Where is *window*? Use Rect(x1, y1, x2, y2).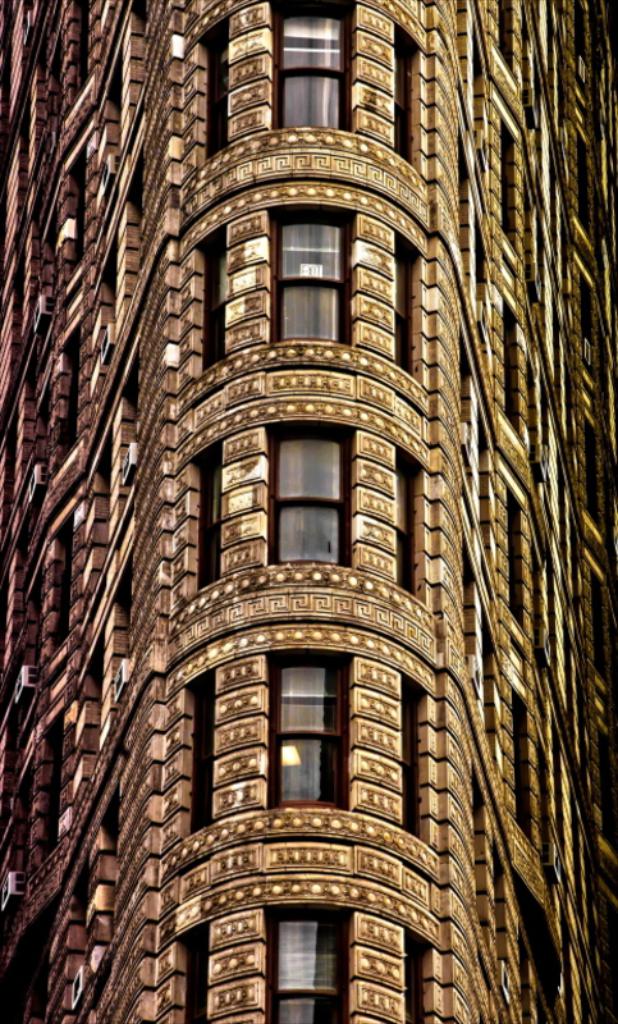
Rect(271, 214, 353, 348).
